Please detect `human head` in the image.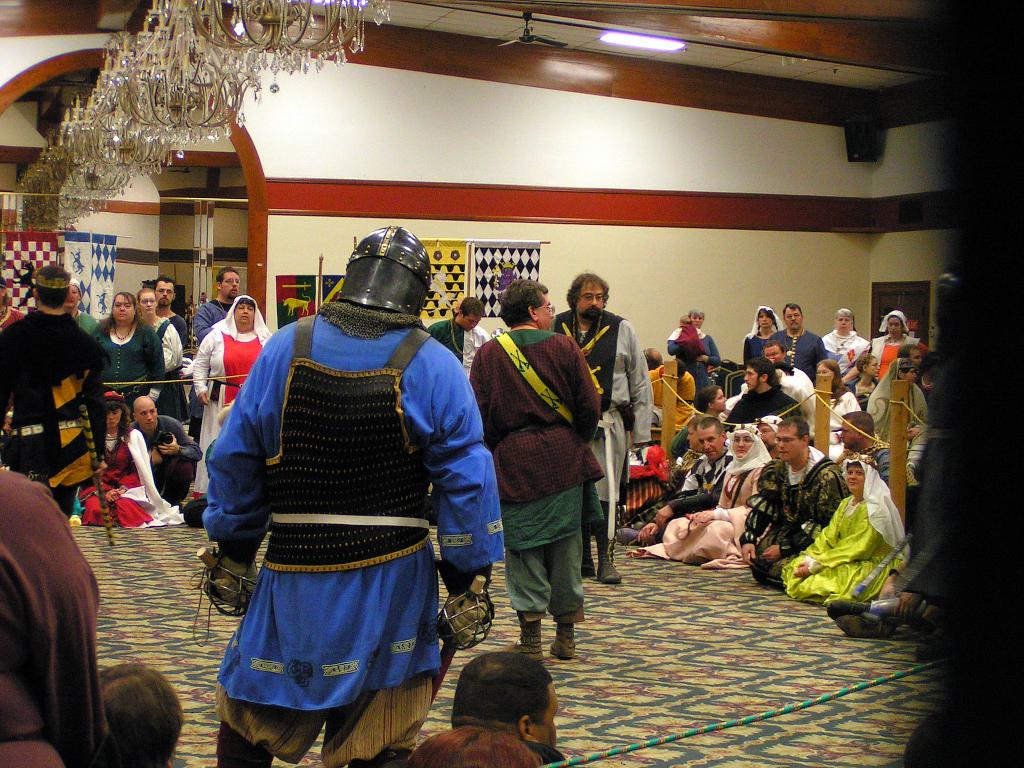
{"x1": 111, "y1": 288, "x2": 137, "y2": 326}.
